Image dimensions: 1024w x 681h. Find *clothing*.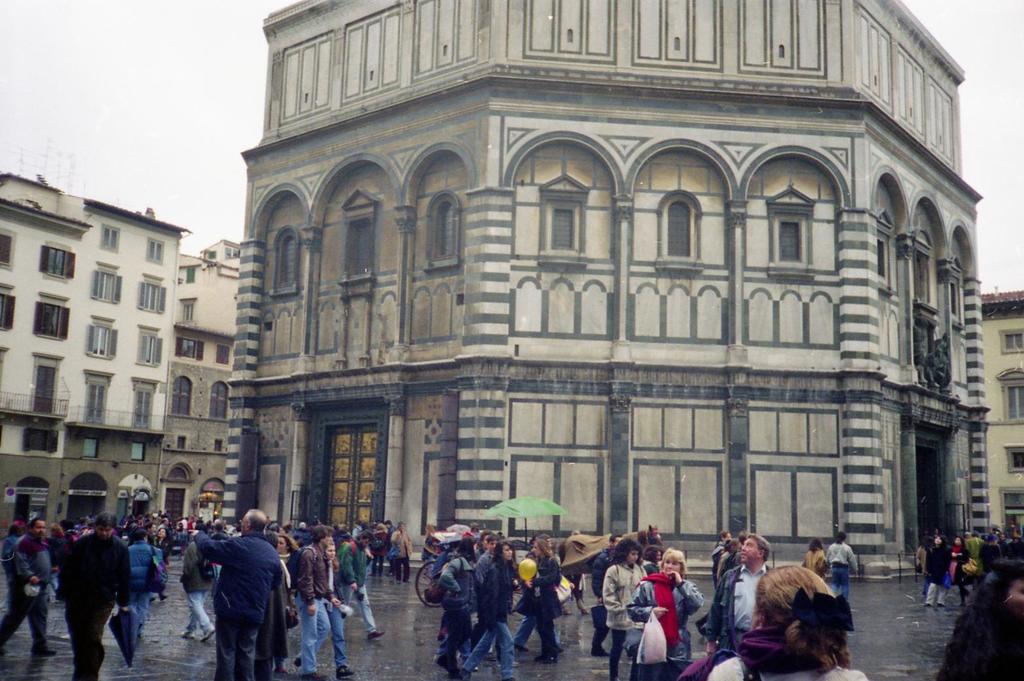
[x1=184, y1=517, x2=290, y2=679].
